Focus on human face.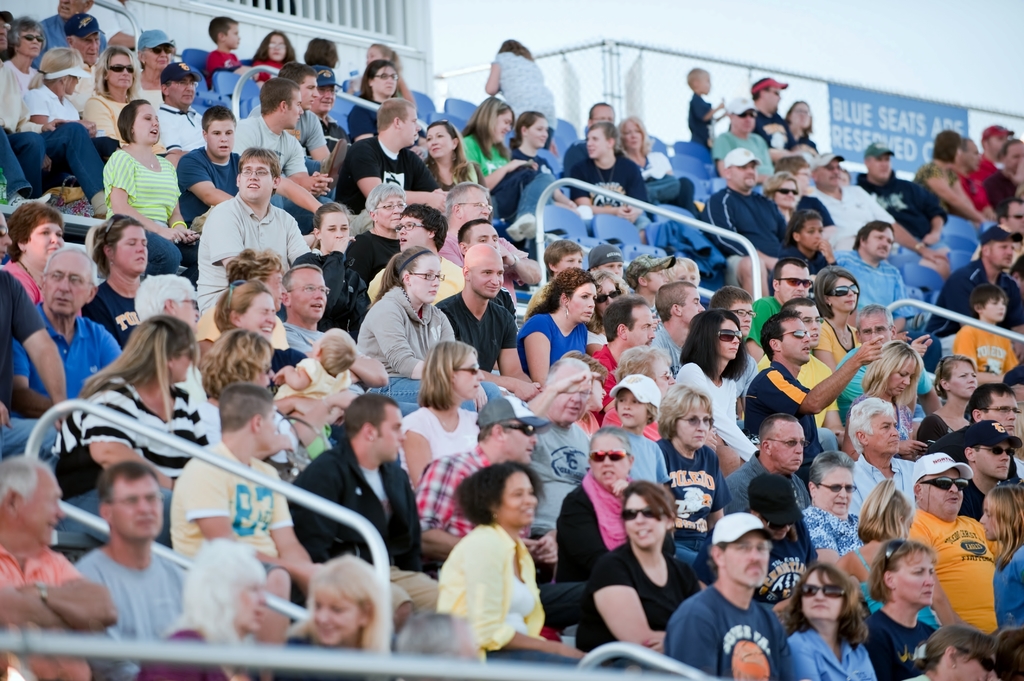
Focused at detection(491, 104, 512, 140).
